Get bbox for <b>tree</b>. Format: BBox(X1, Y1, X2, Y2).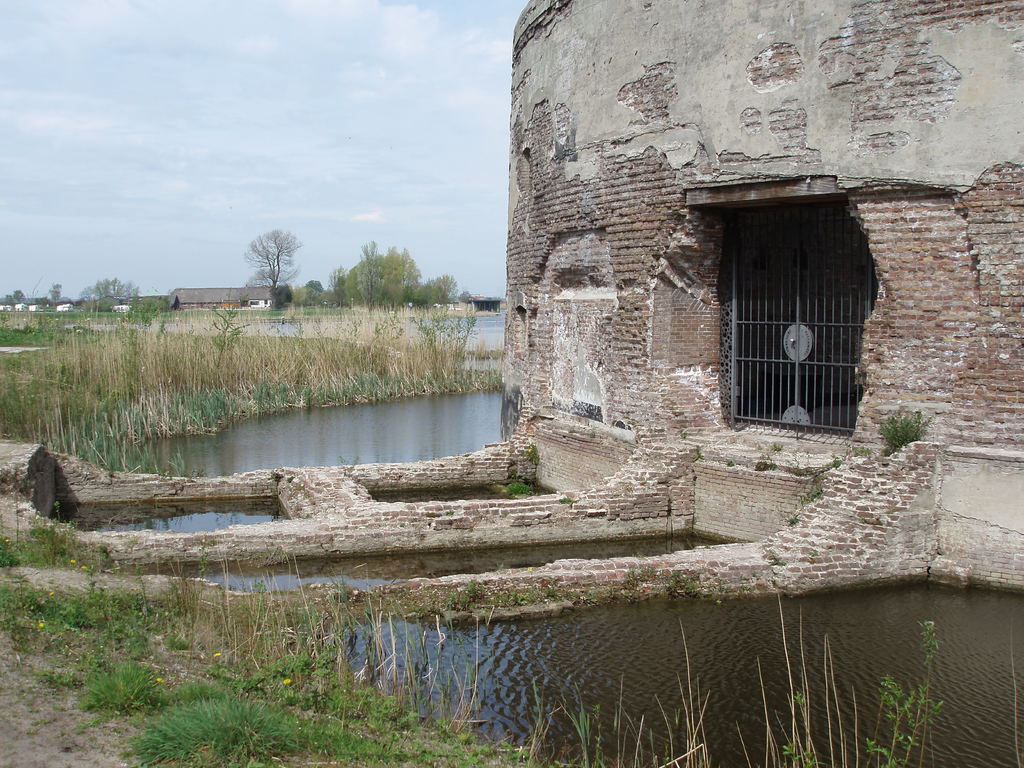
BBox(78, 276, 141, 305).
